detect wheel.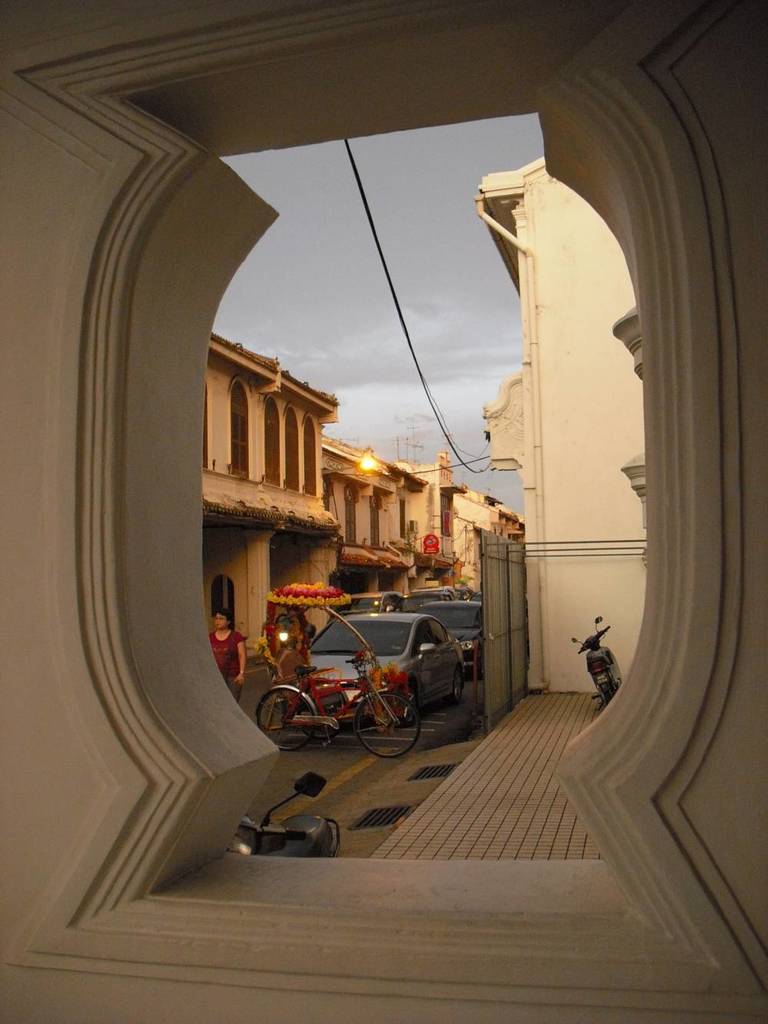
Detected at x1=353, y1=681, x2=425, y2=764.
